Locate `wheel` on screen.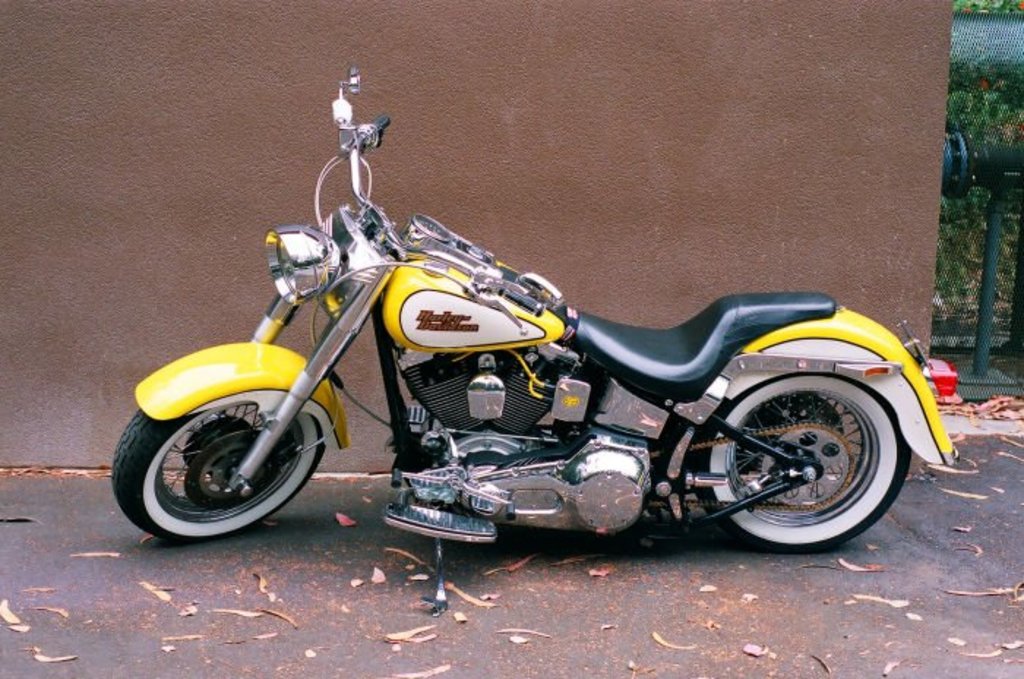
On screen at [688,373,914,552].
